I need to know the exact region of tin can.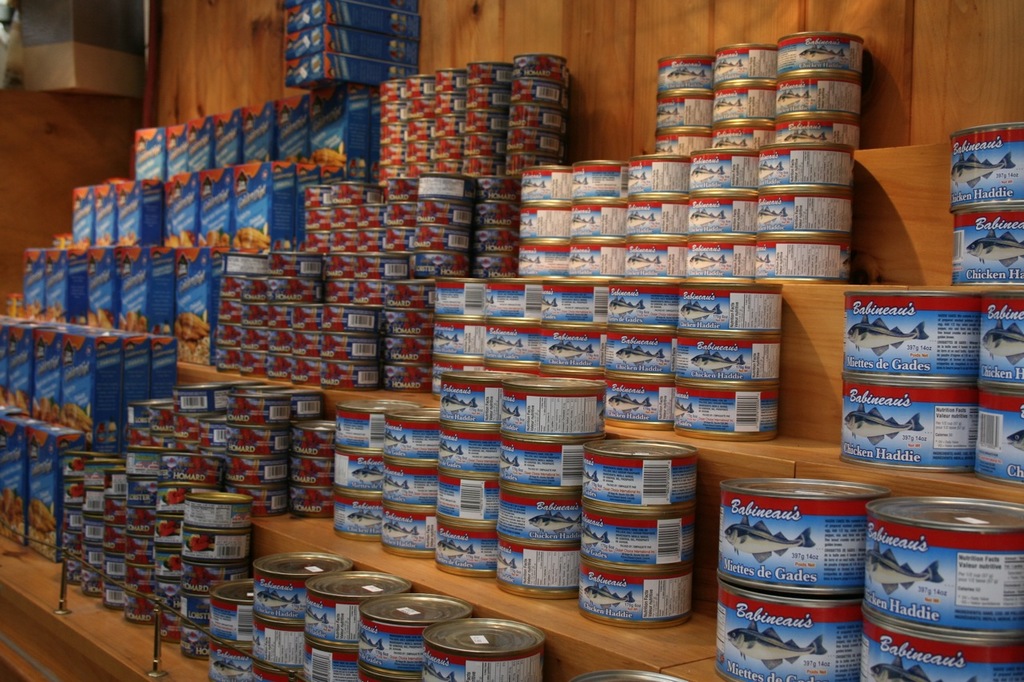
Region: left=418, top=612, right=546, bottom=681.
